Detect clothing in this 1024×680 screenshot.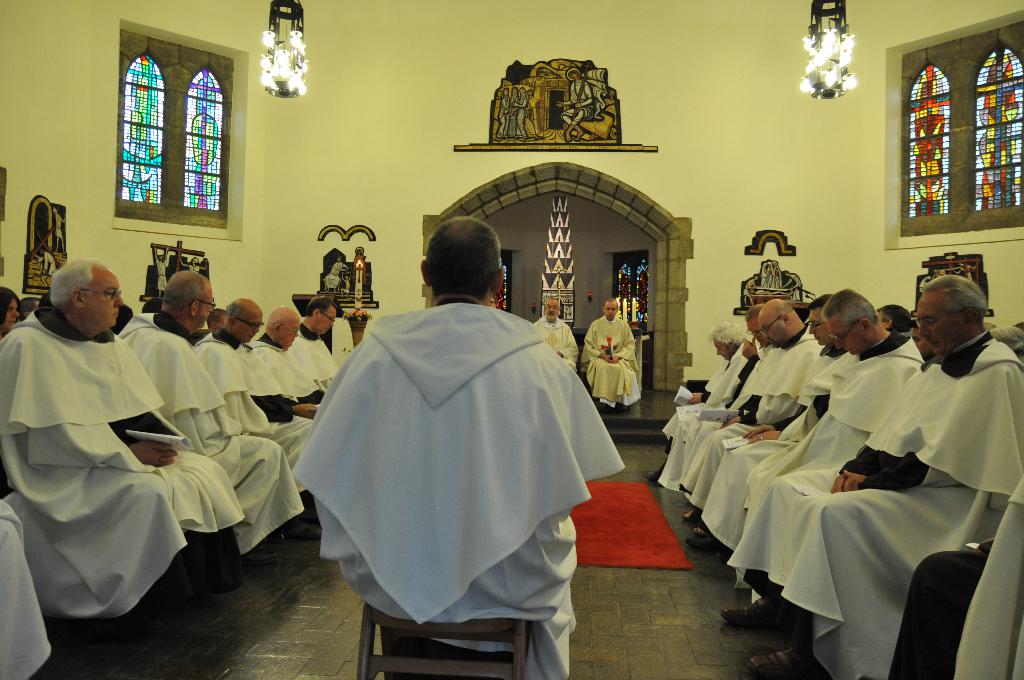
Detection: x1=696, y1=334, x2=922, y2=562.
